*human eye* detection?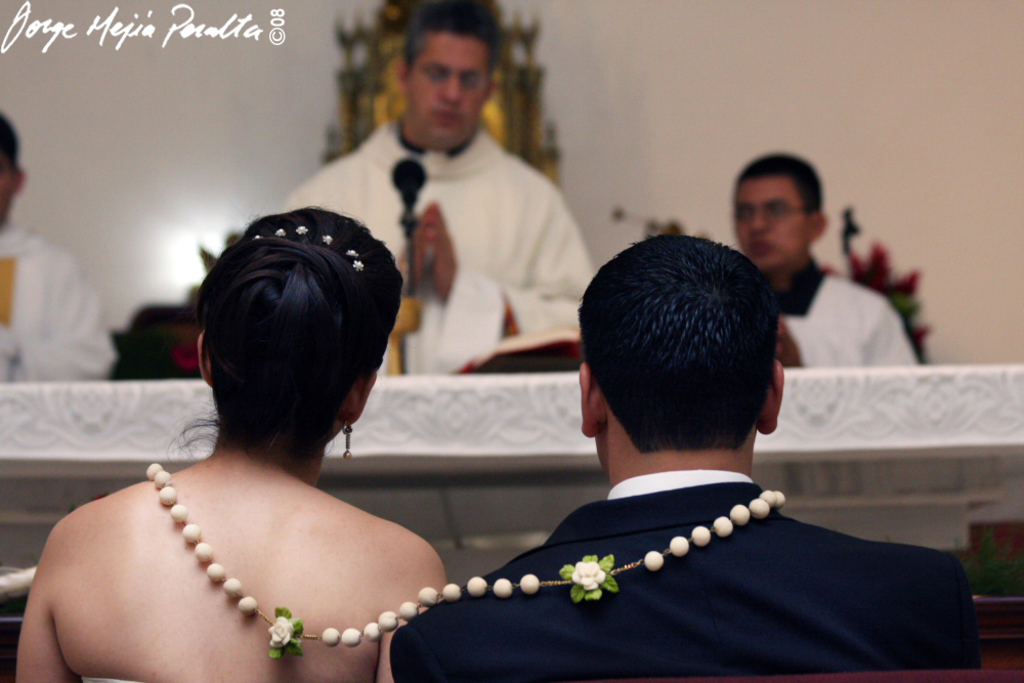
BBox(766, 204, 787, 218)
